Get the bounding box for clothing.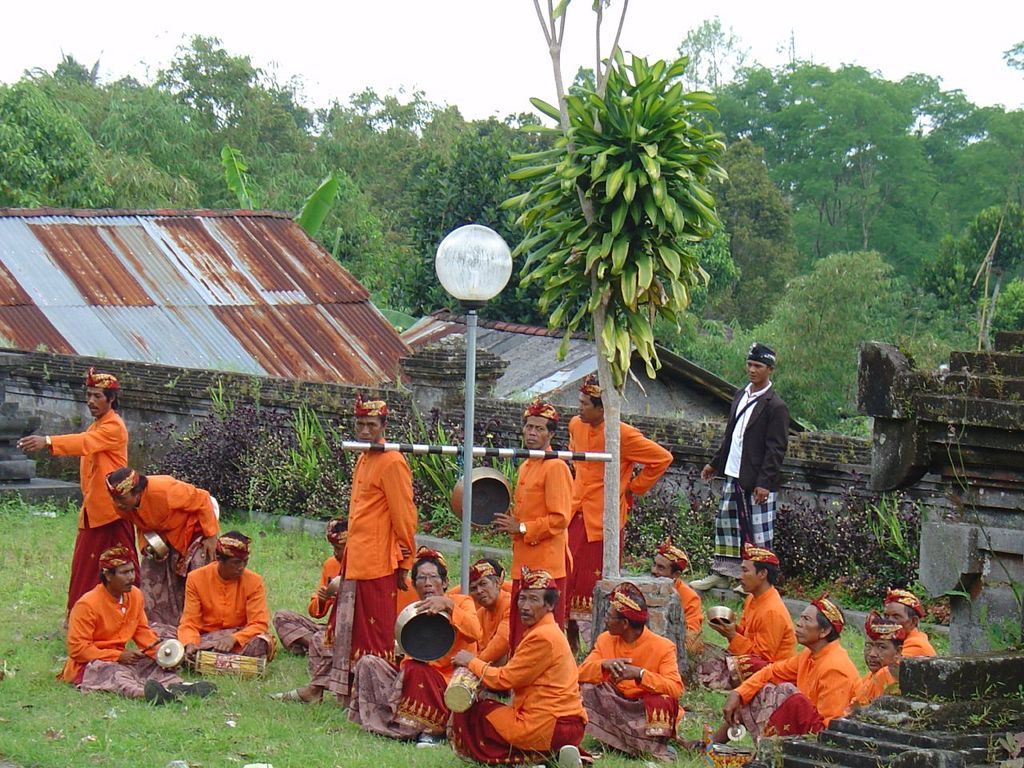
(left=706, top=382, right=791, bottom=576).
